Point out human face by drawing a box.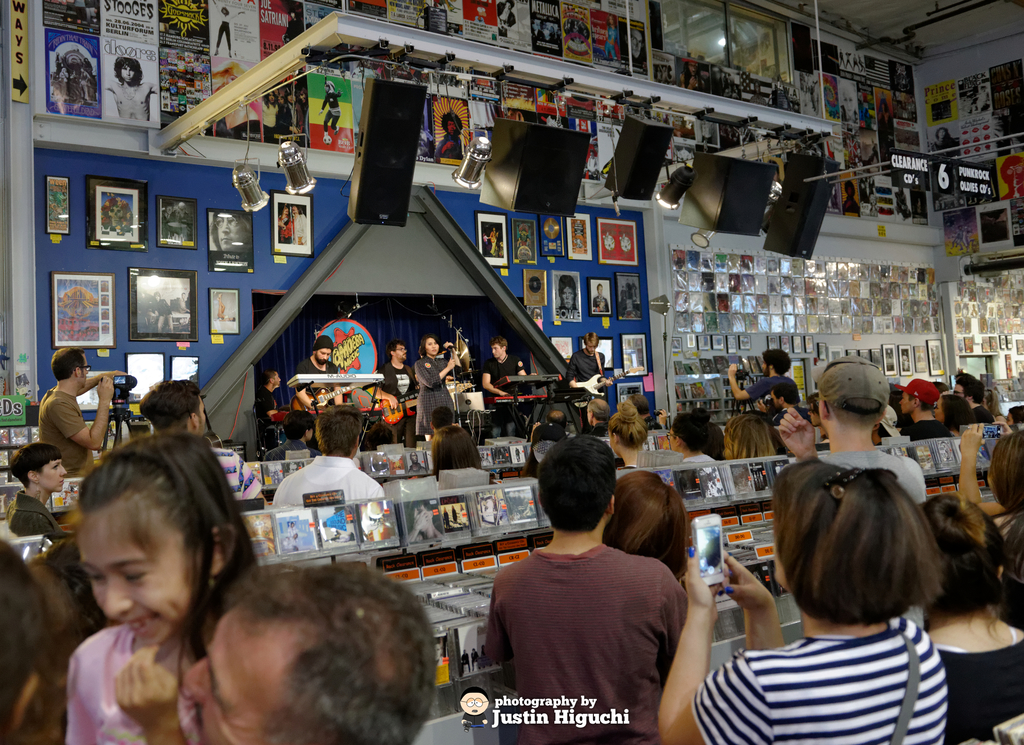
rect(447, 120, 456, 132).
